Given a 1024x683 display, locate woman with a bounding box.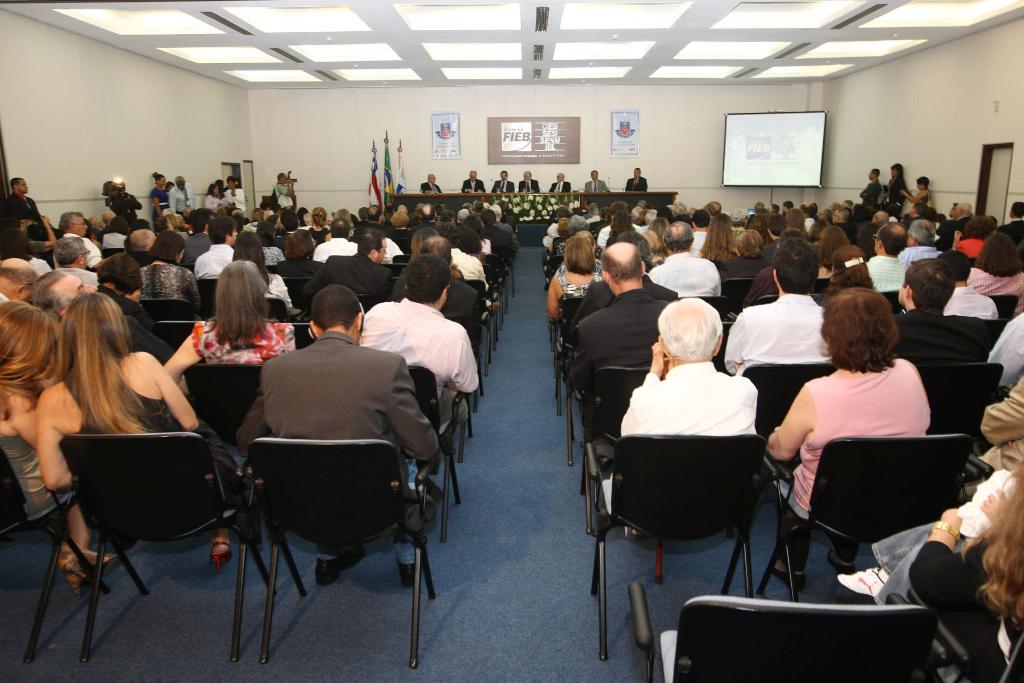
Located: rect(309, 207, 332, 242).
